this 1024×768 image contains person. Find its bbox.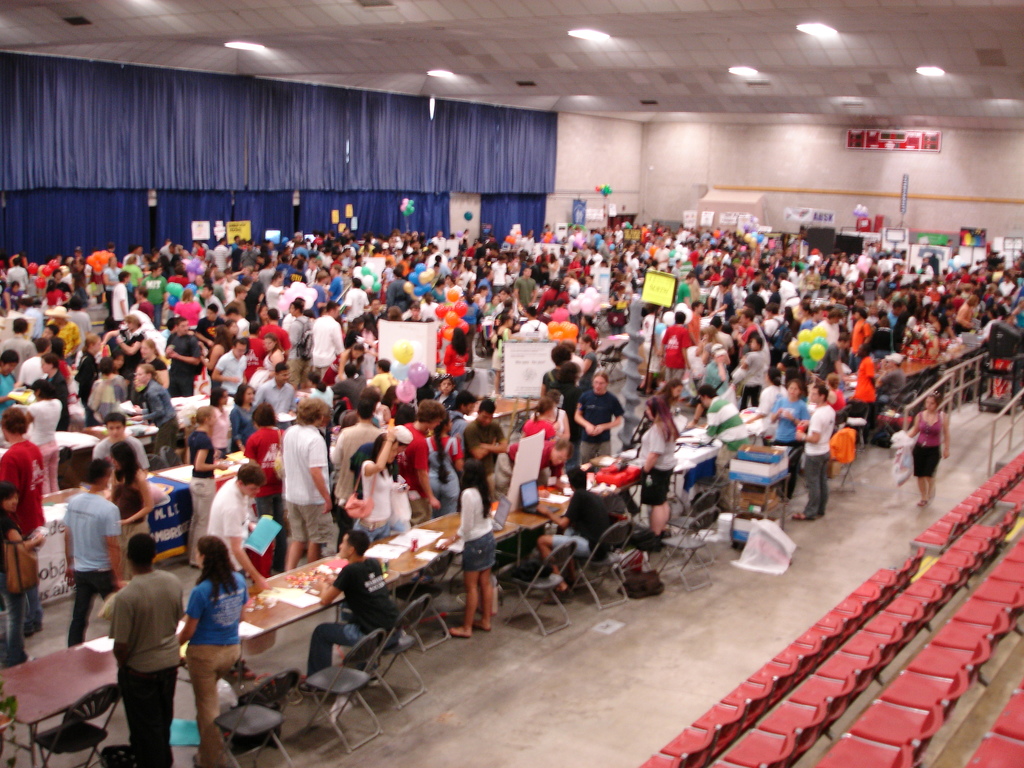
x1=494, y1=436, x2=572, y2=491.
